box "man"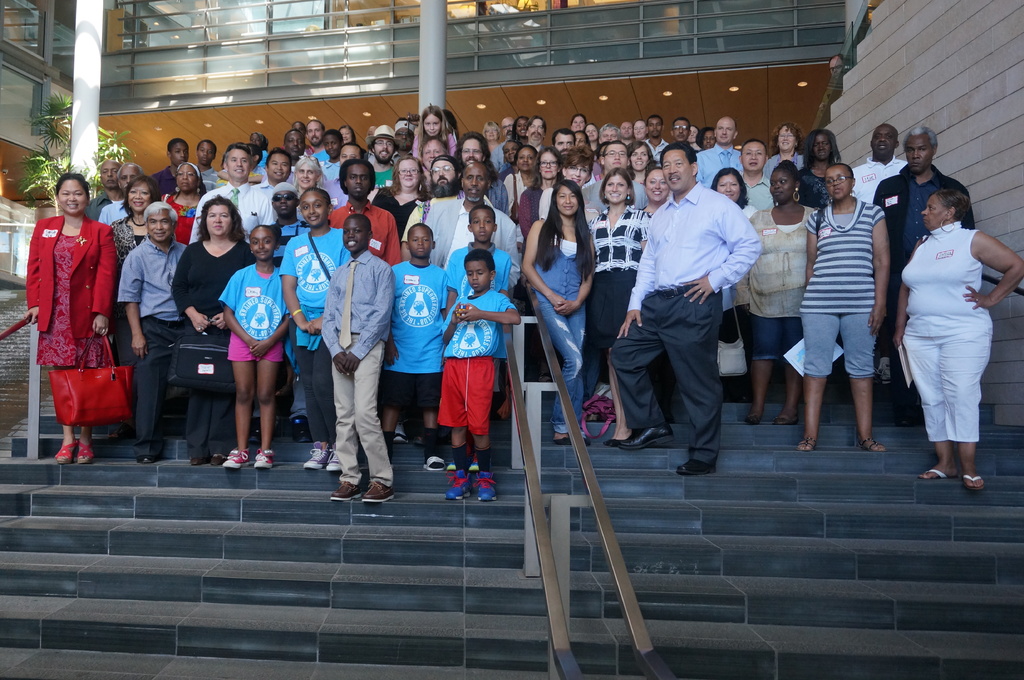
Rect(584, 141, 648, 210)
